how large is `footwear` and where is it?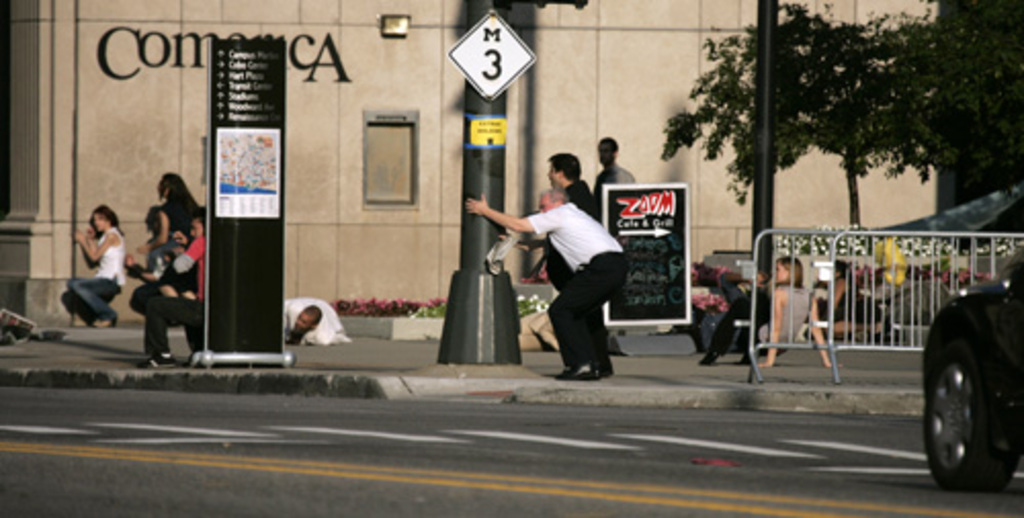
Bounding box: 94:317:117:330.
